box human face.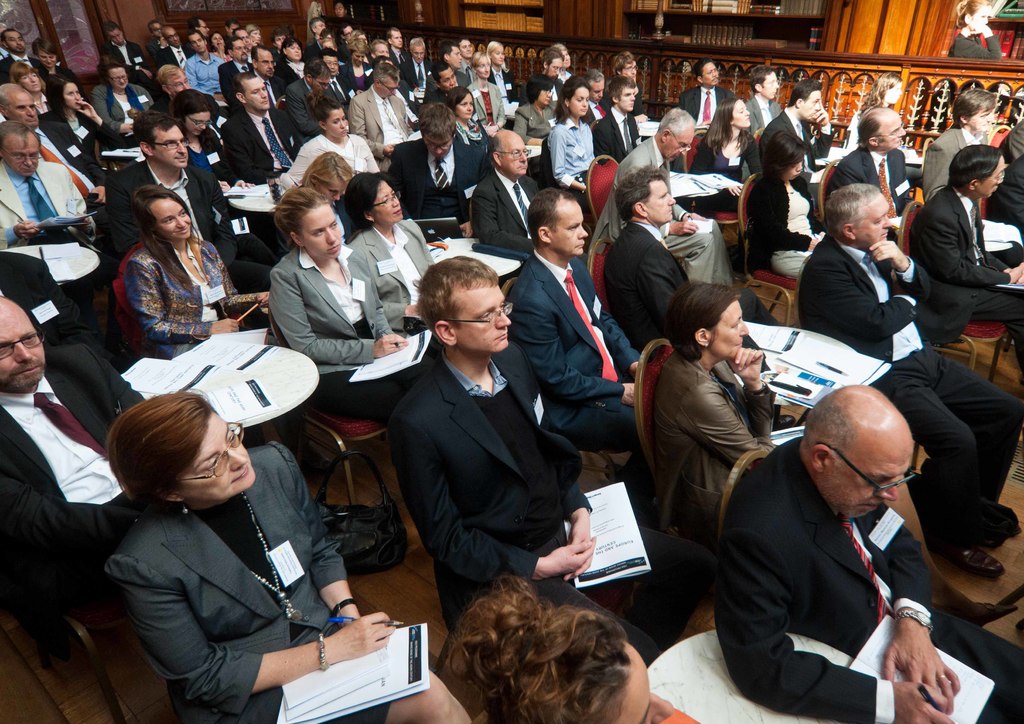
[x1=187, y1=111, x2=212, y2=138].
